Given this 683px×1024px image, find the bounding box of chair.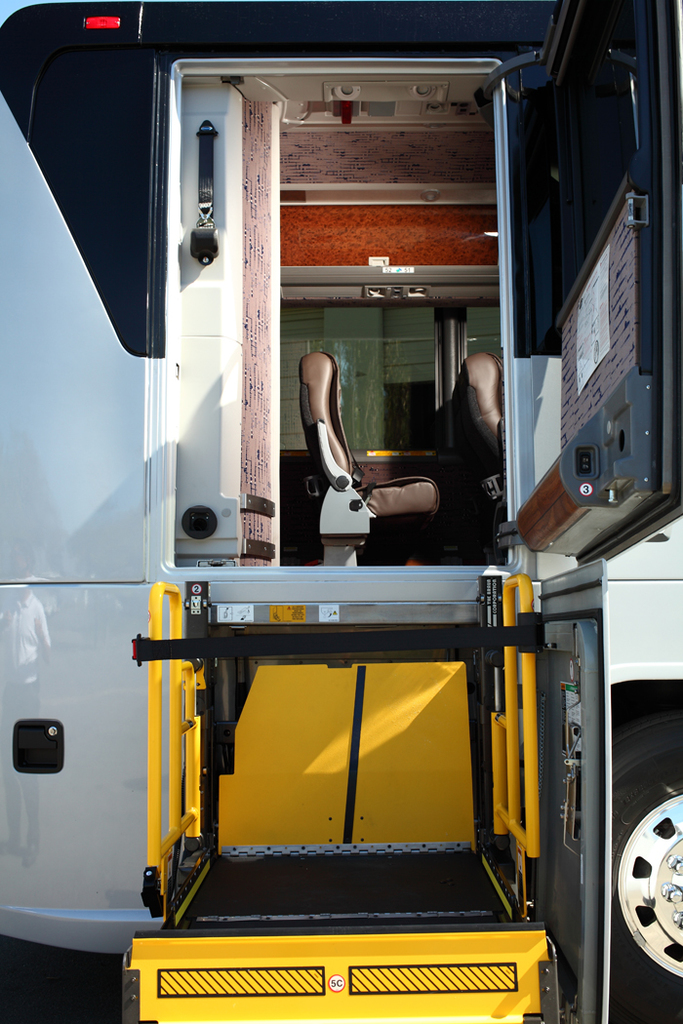
(301, 353, 442, 567).
